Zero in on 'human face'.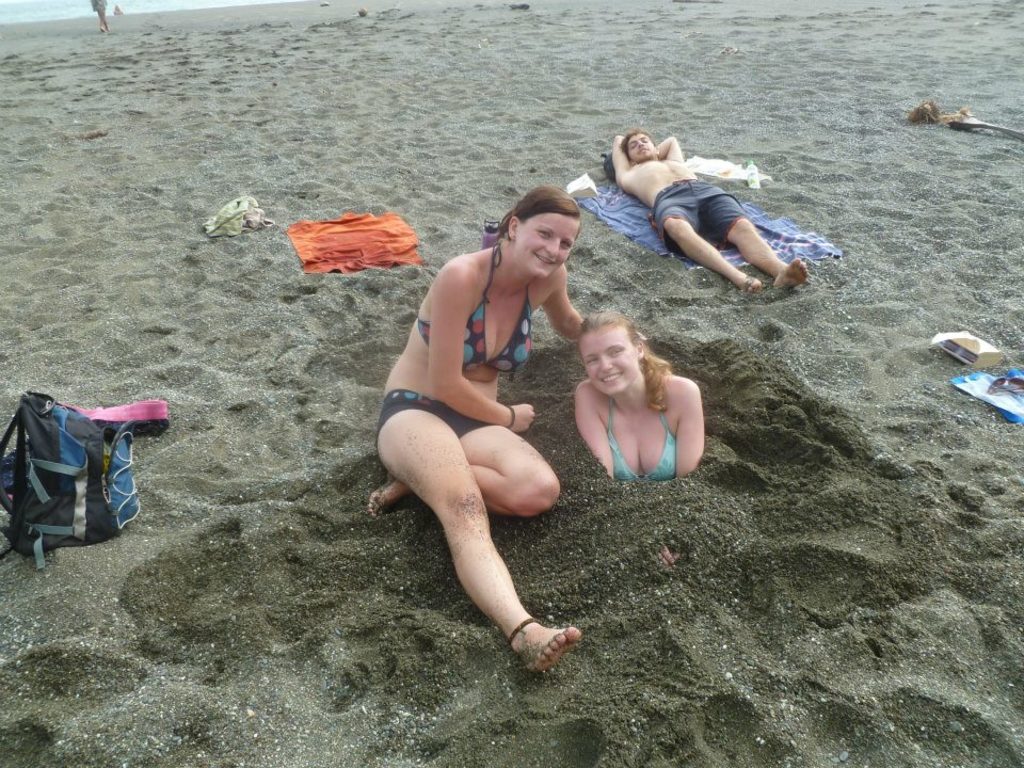
Zeroed in: Rect(581, 323, 638, 396).
